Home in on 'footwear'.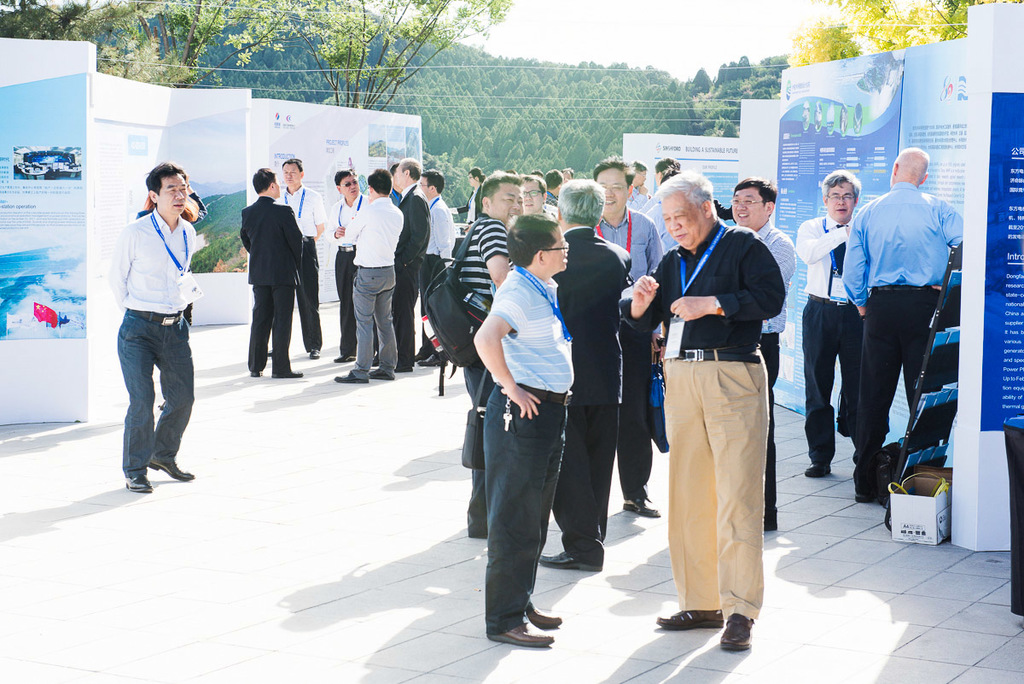
Homed in at <bbox>658, 606, 728, 628</bbox>.
